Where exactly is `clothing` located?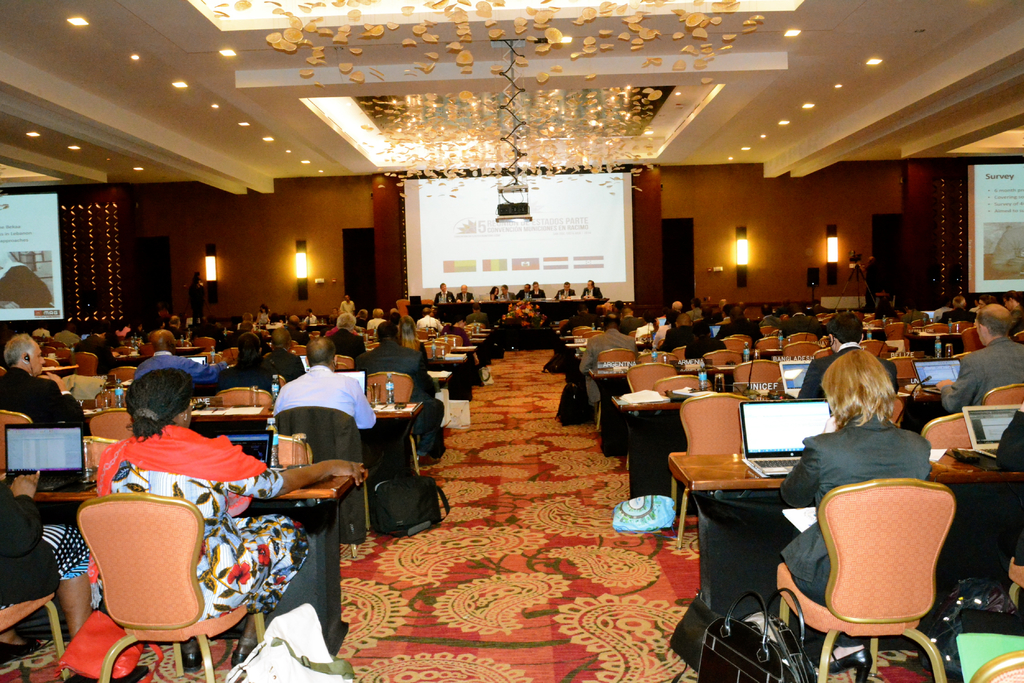
Its bounding box is (497,291,511,299).
